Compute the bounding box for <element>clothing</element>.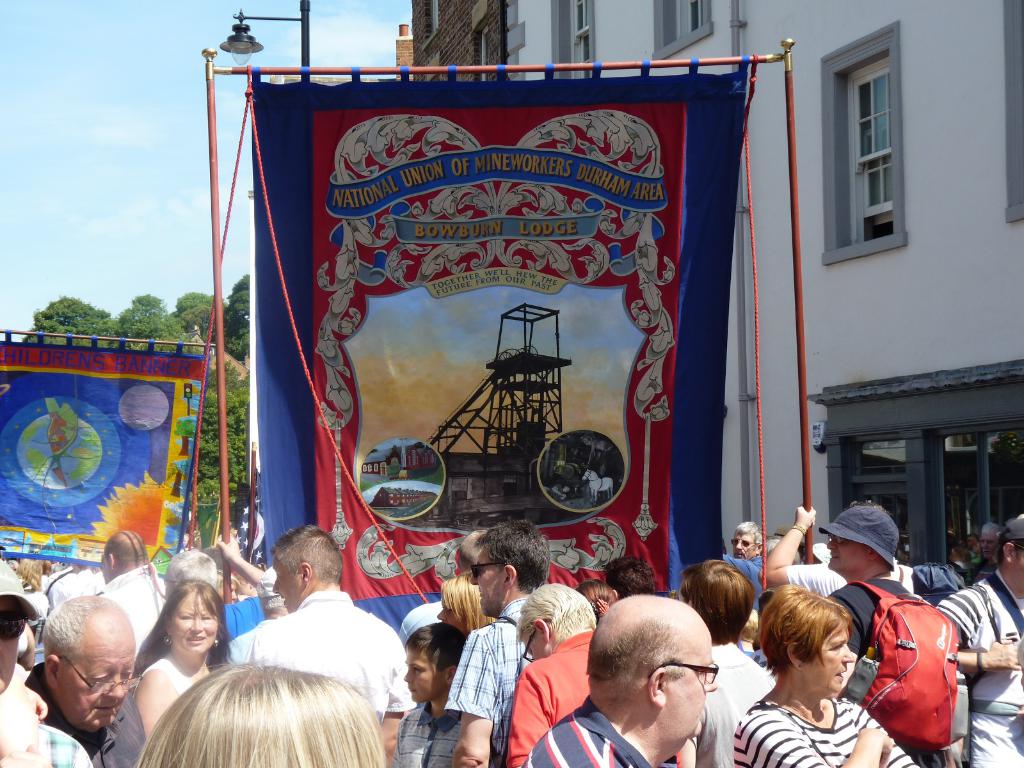
bbox=(442, 598, 537, 767).
